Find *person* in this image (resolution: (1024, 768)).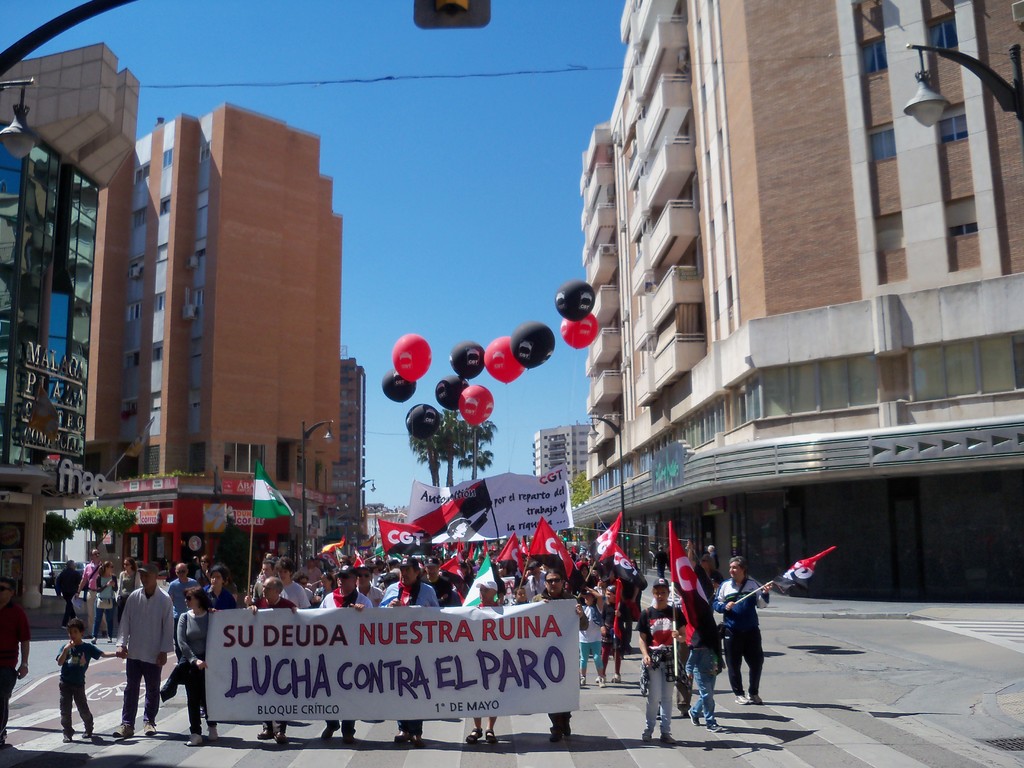
(left=56, top=619, right=126, bottom=743).
